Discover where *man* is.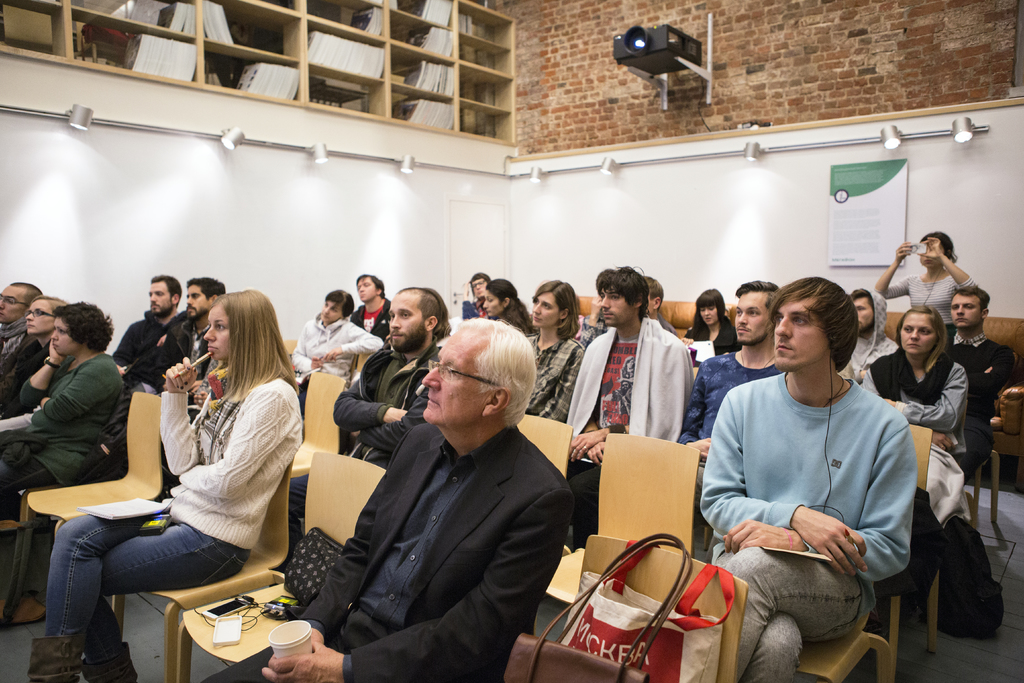
Discovered at pyautogui.locateOnScreen(297, 304, 585, 678).
